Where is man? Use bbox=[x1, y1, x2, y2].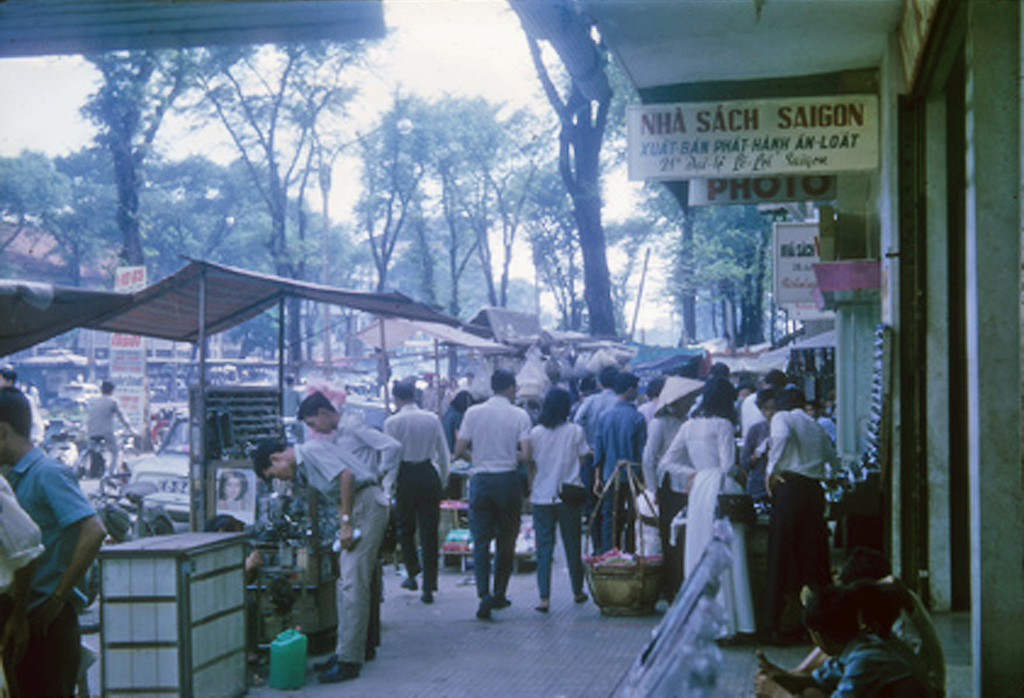
bbox=[590, 377, 654, 560].
